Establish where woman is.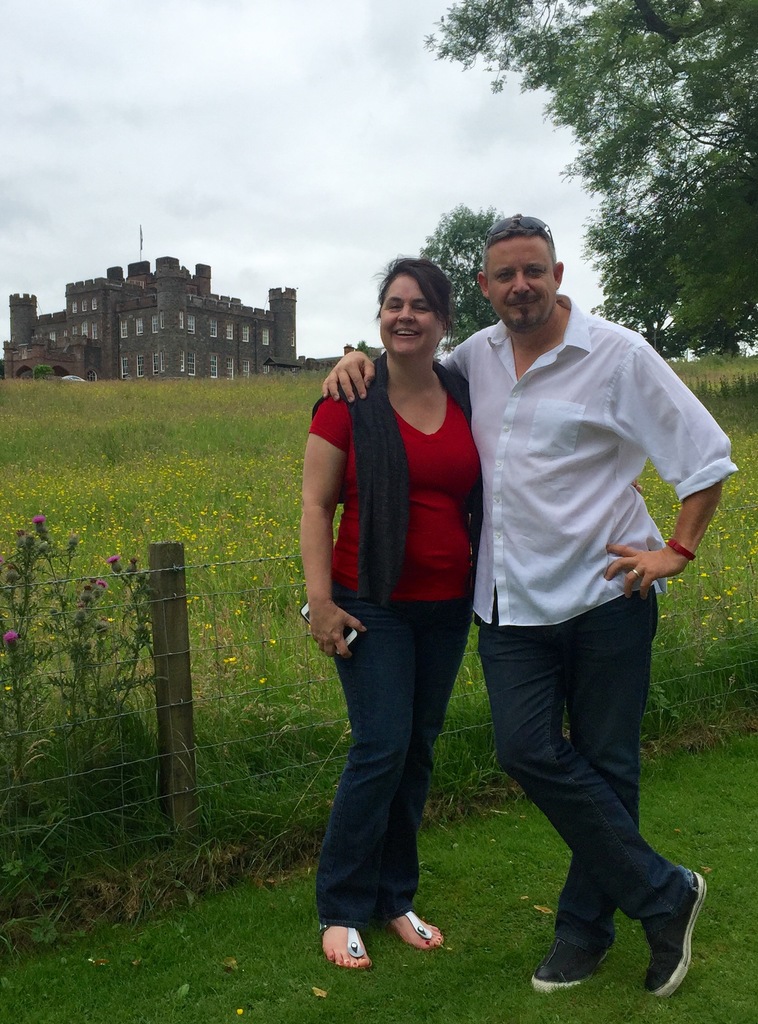
Established at detection(297, 254, 510, 936).
